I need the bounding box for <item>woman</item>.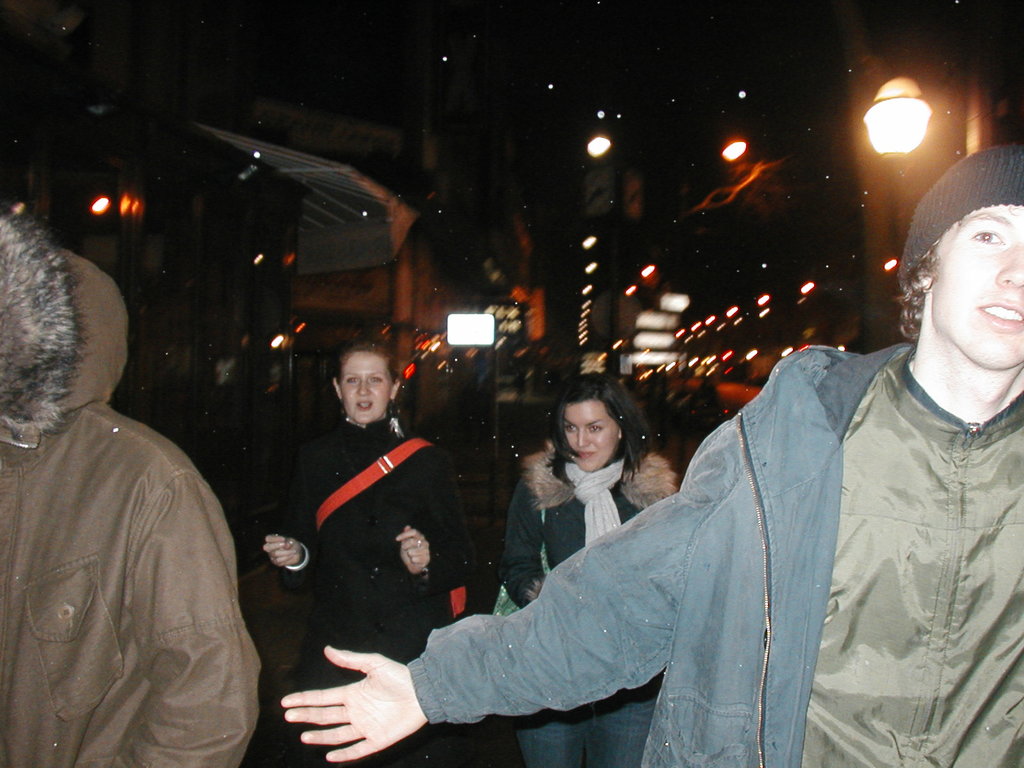
Here it is: bbox=[263, 341, 474, 762].
